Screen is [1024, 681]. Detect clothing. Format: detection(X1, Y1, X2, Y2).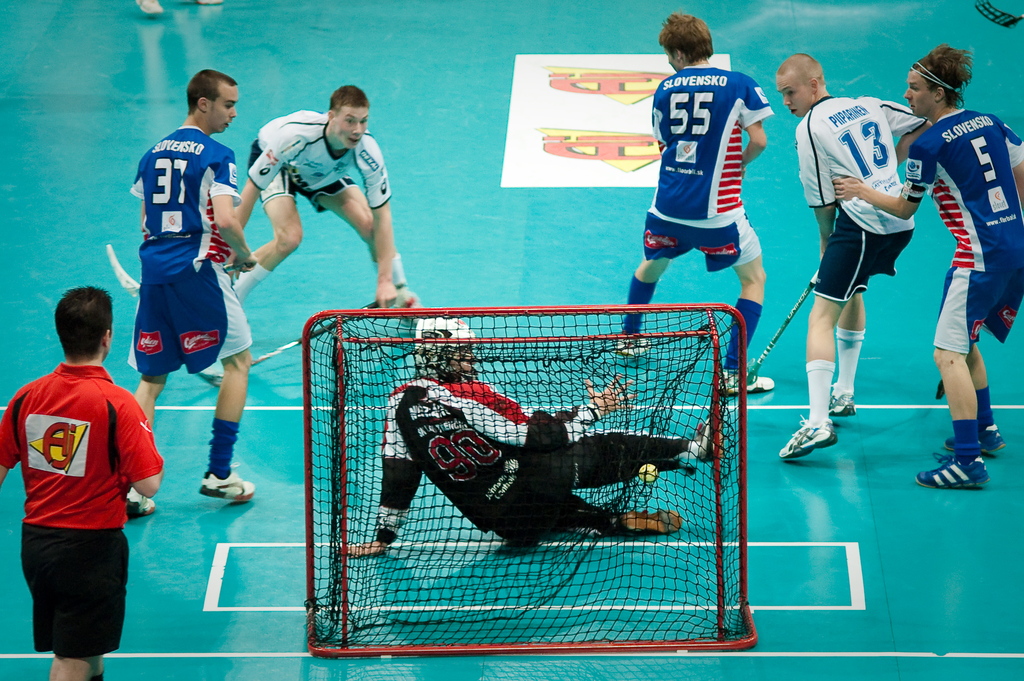
detection(123, 124, 260, 377).
